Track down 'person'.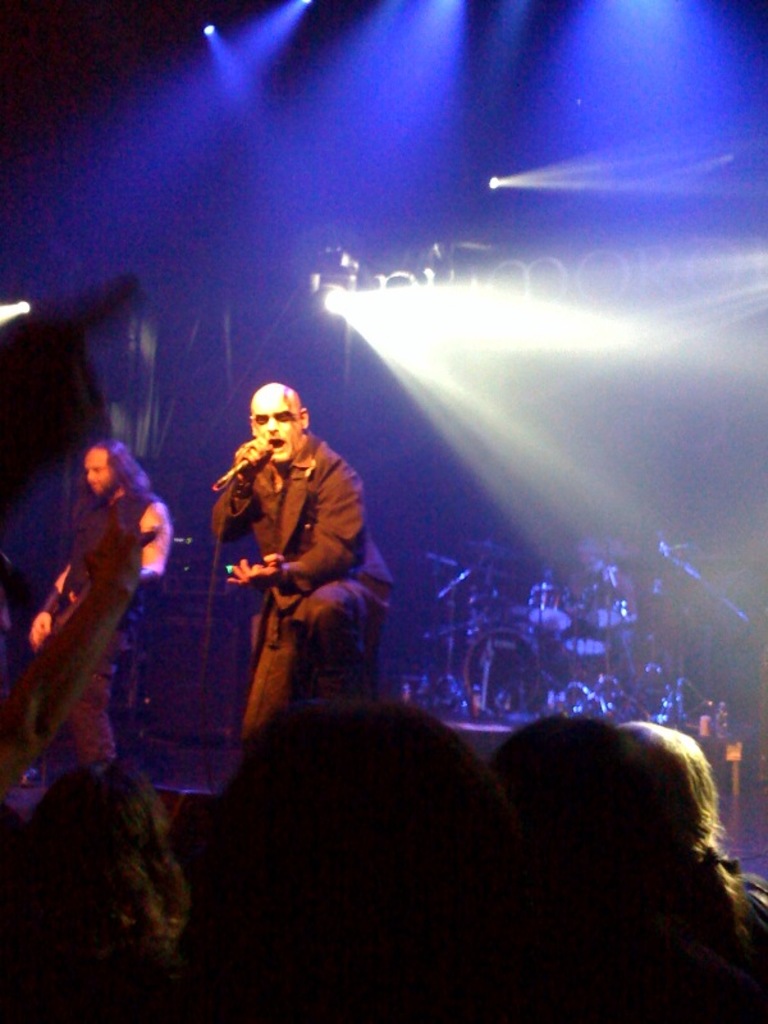
Tracked to pyautogui.locateOnScreen(24, 440, 172, 769).
